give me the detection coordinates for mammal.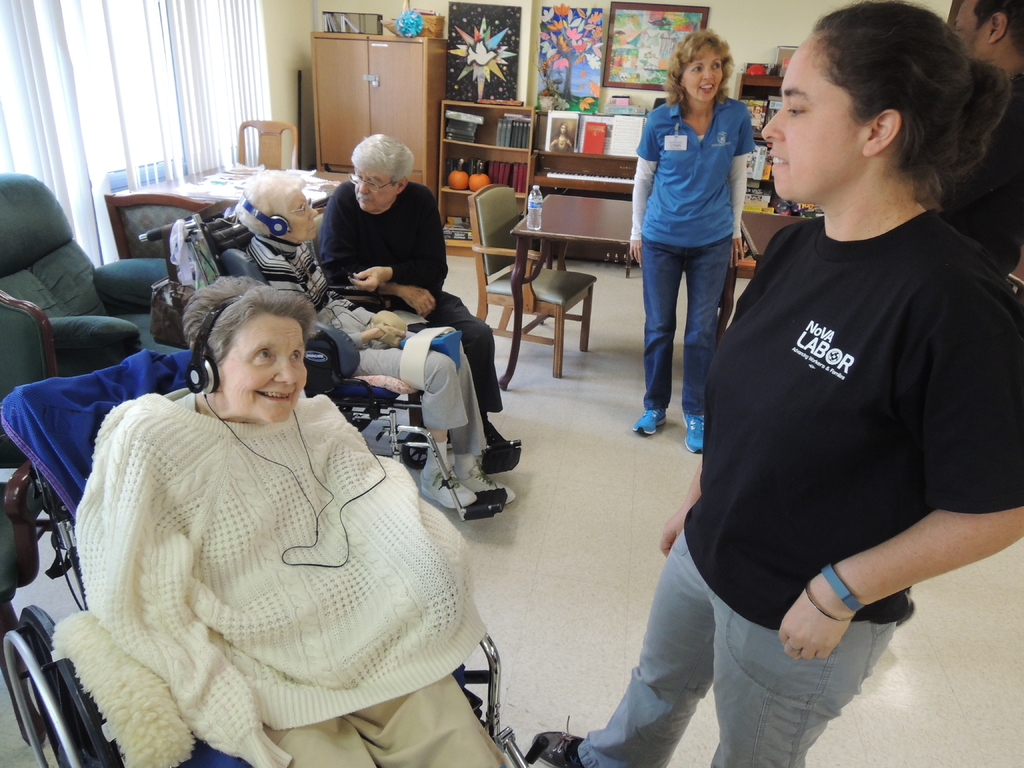
pyautogui.locateOnScreen(38, 268, 497, 732).
